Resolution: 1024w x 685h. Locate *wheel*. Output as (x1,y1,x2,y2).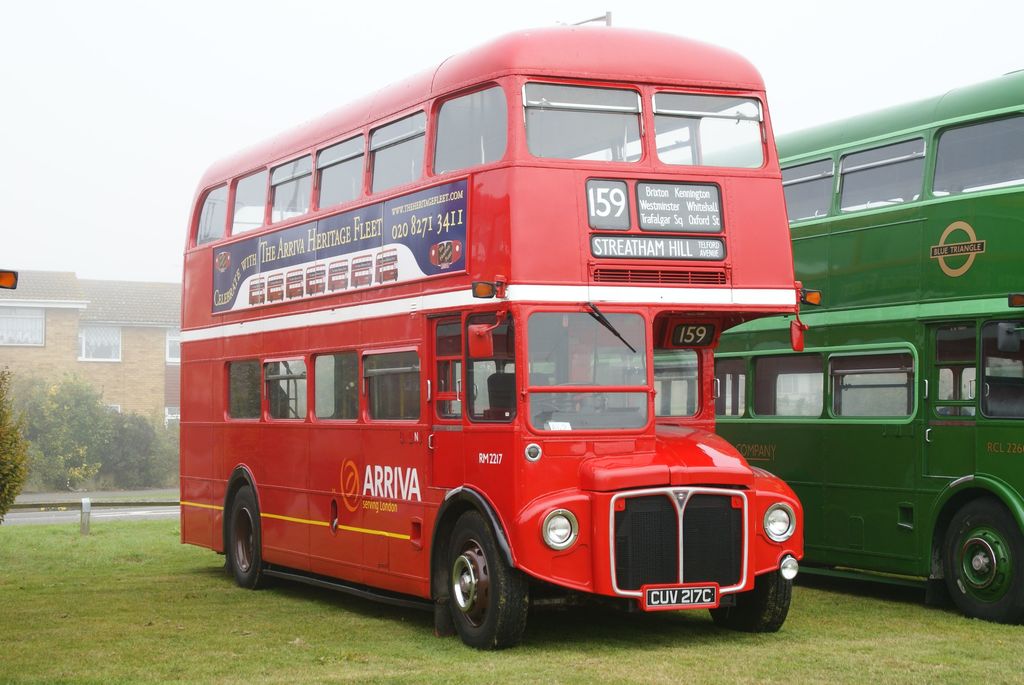
(231,484,273,590).
